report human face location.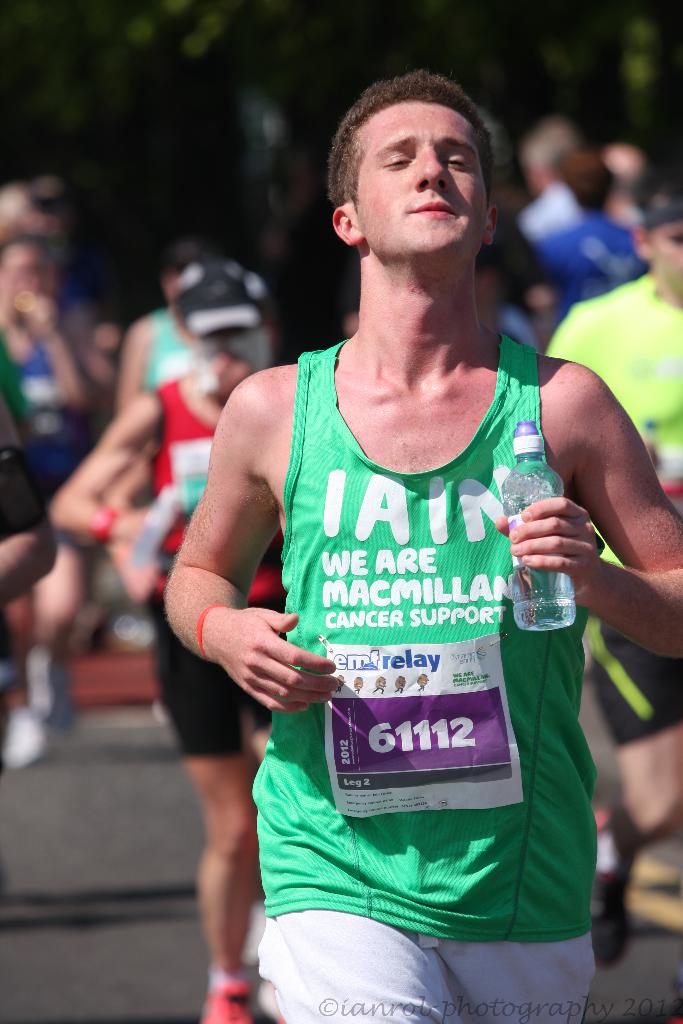
Report: (360, 104, 488, 253).
